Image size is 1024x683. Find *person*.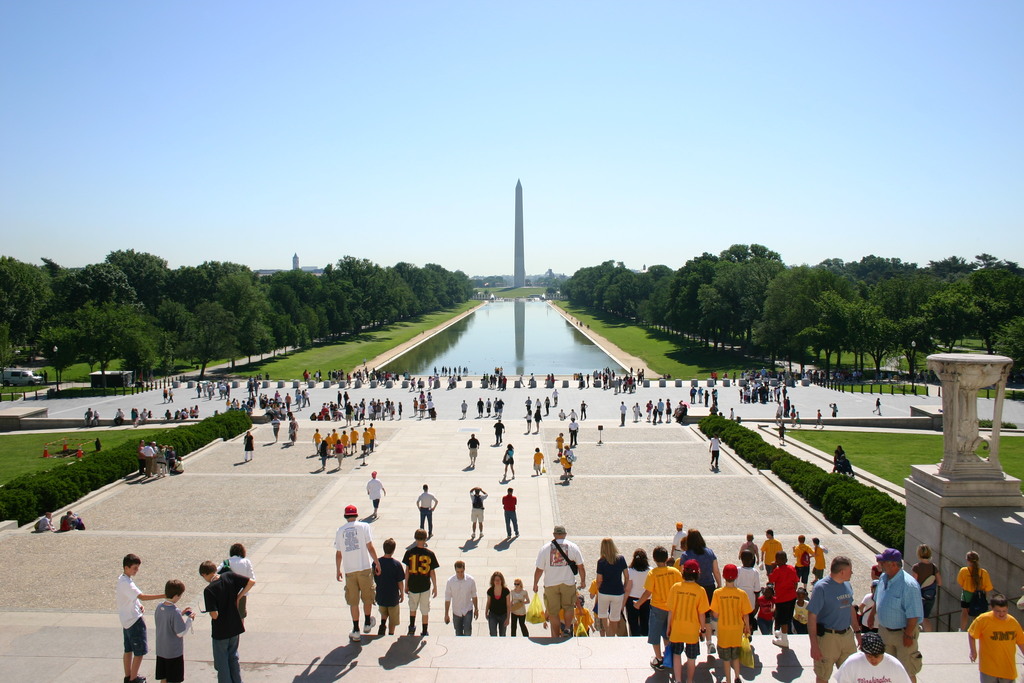
[left=534, top=397, right=542, bottom=416].
